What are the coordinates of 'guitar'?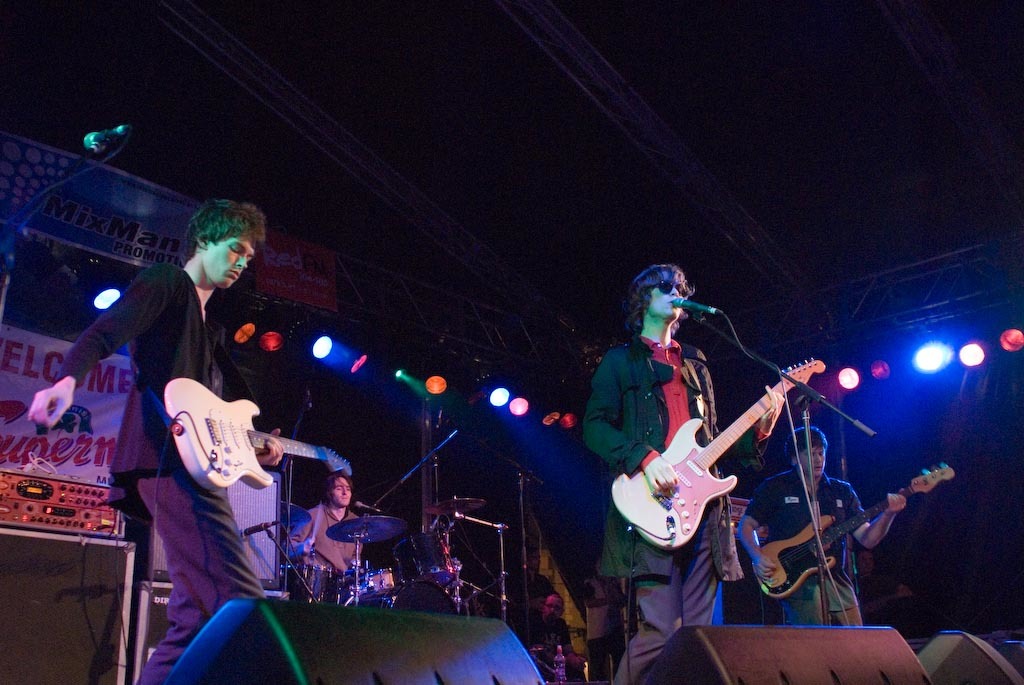
locate(154, 370, 363, 503).
